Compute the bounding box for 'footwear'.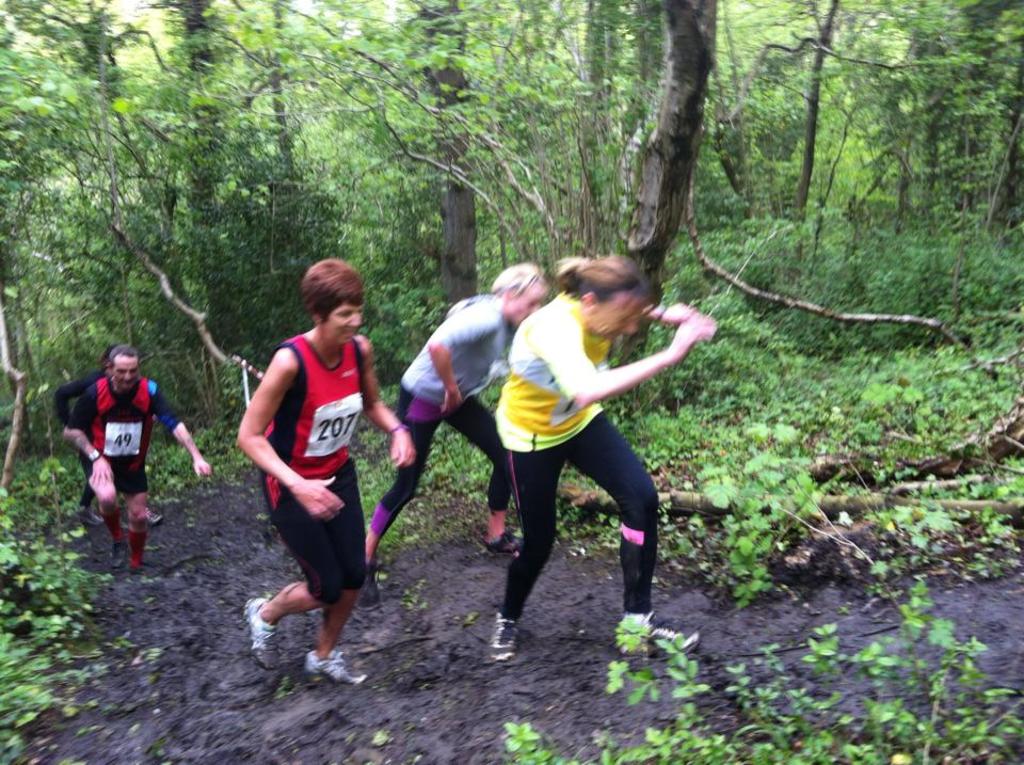
locate(245, 600, 275, 667).
